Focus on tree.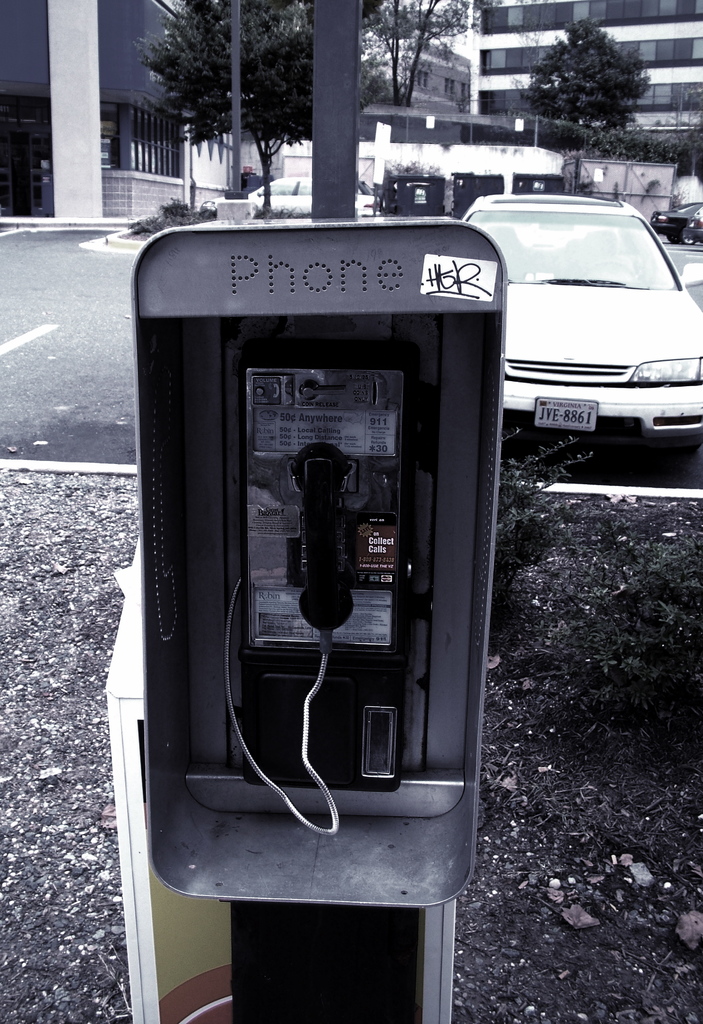
Focused at locate(132, 0, 377, 212).
